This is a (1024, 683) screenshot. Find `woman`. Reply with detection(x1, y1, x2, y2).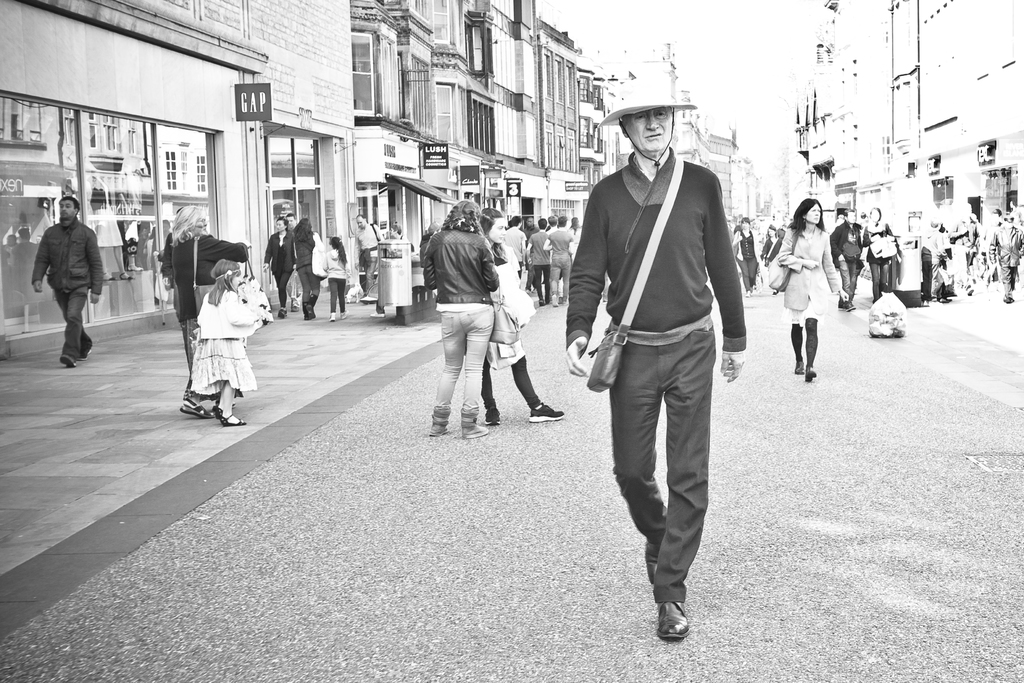
detection(291, 215, 321, 324).
